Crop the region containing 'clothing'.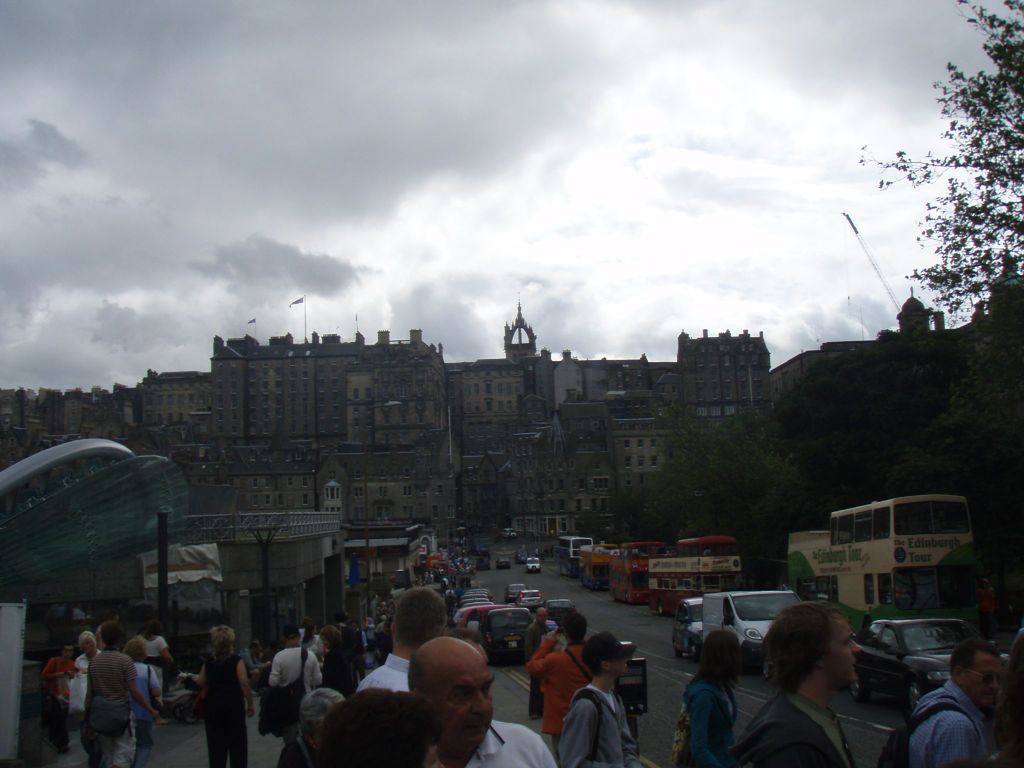
Crop region: x1=38, y1=656, x2=78, y2=747.
